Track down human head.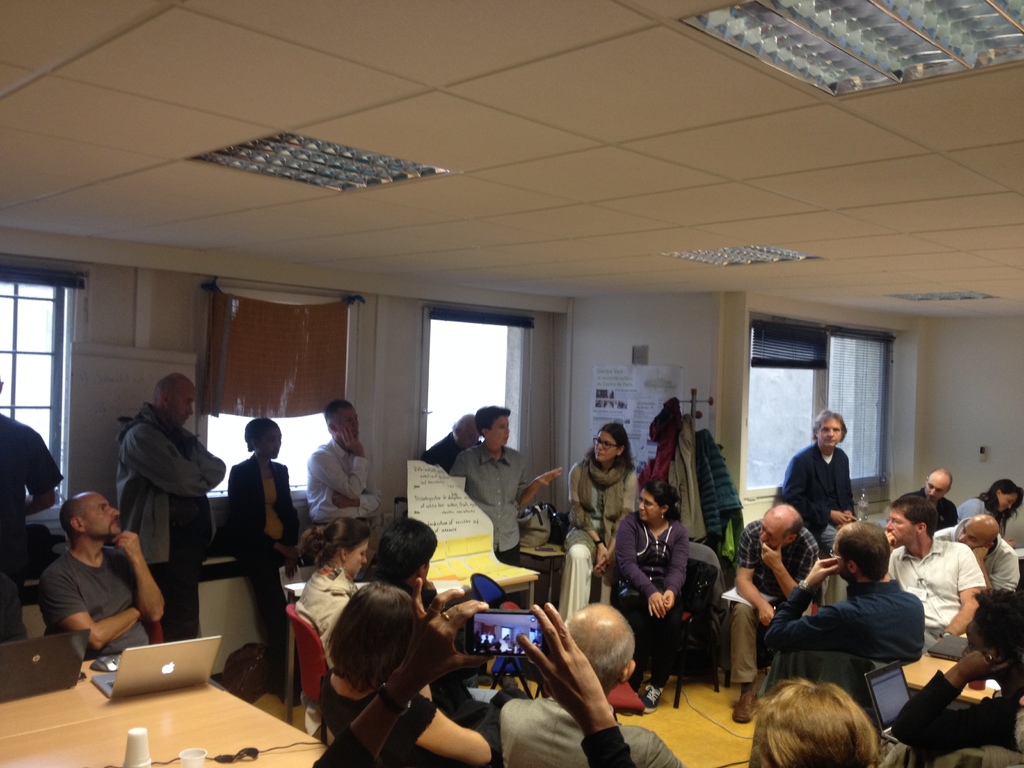
Tracked to detection(981, 479, 1023, 514).
